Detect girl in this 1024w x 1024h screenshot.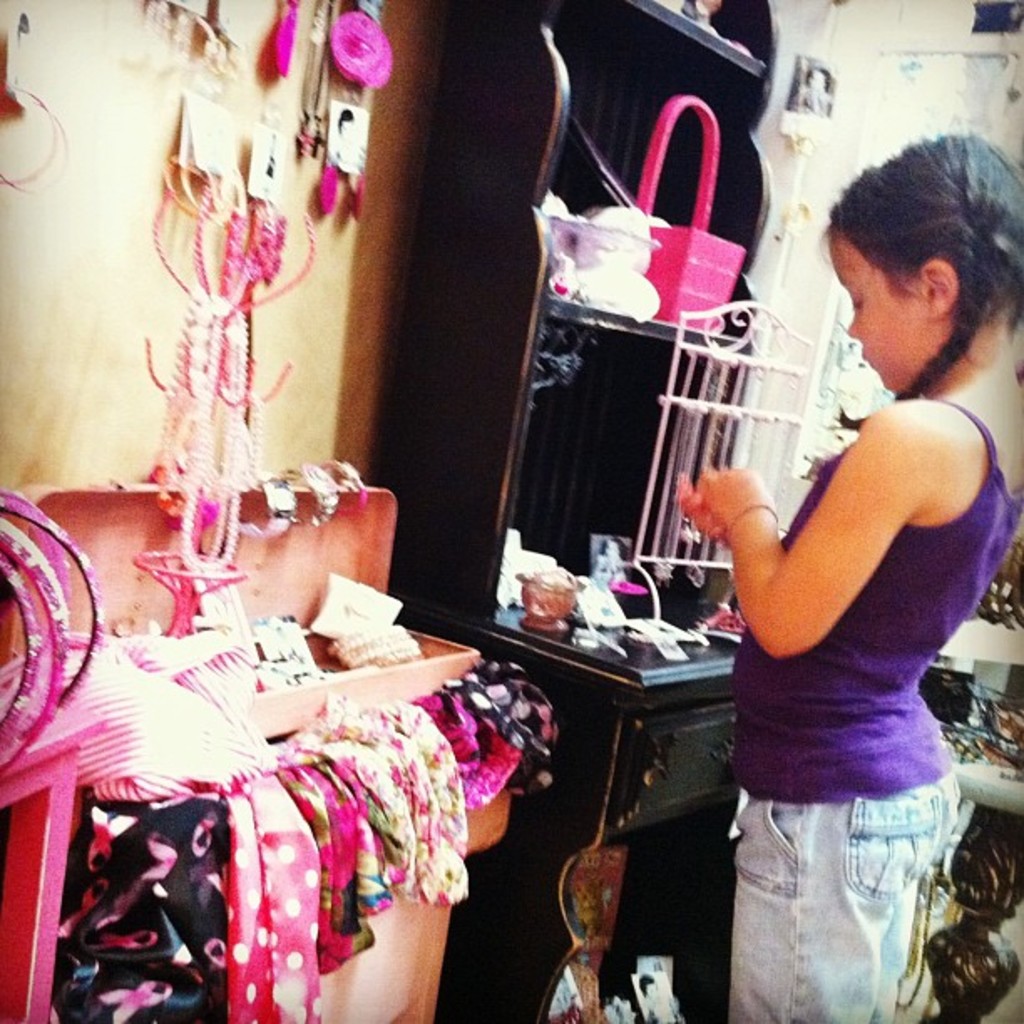
Detection: select_region(679, 129, 1022, 1022).
